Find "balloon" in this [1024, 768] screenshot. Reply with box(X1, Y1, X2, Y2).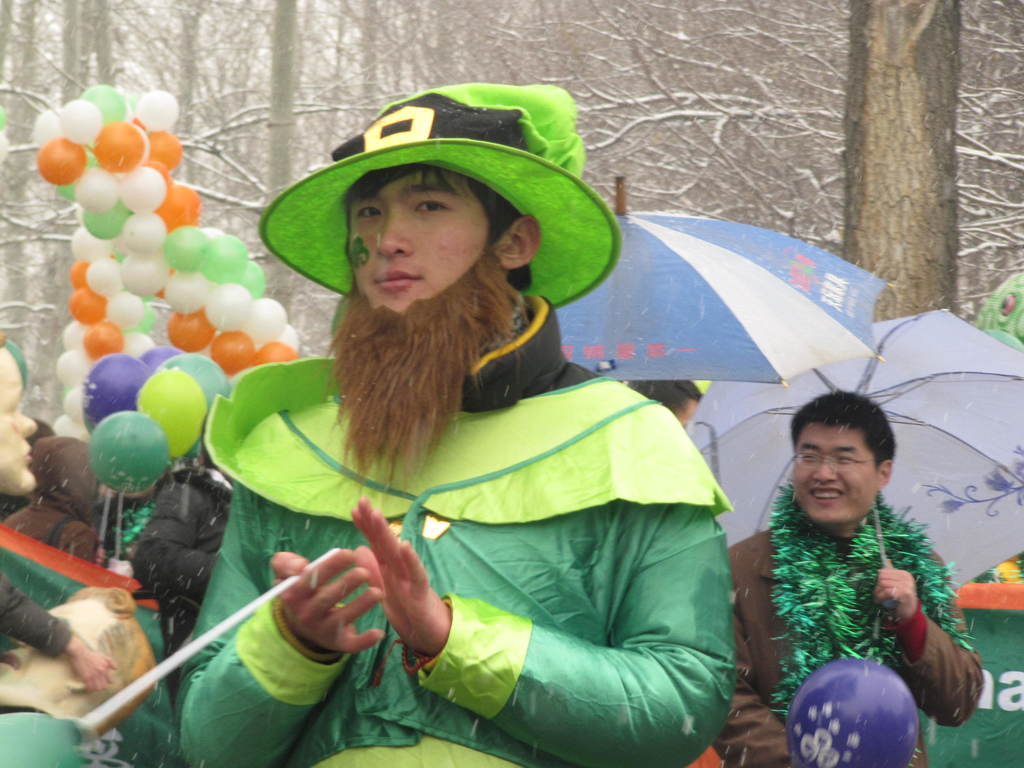
box(787, 658, 921, 767).
